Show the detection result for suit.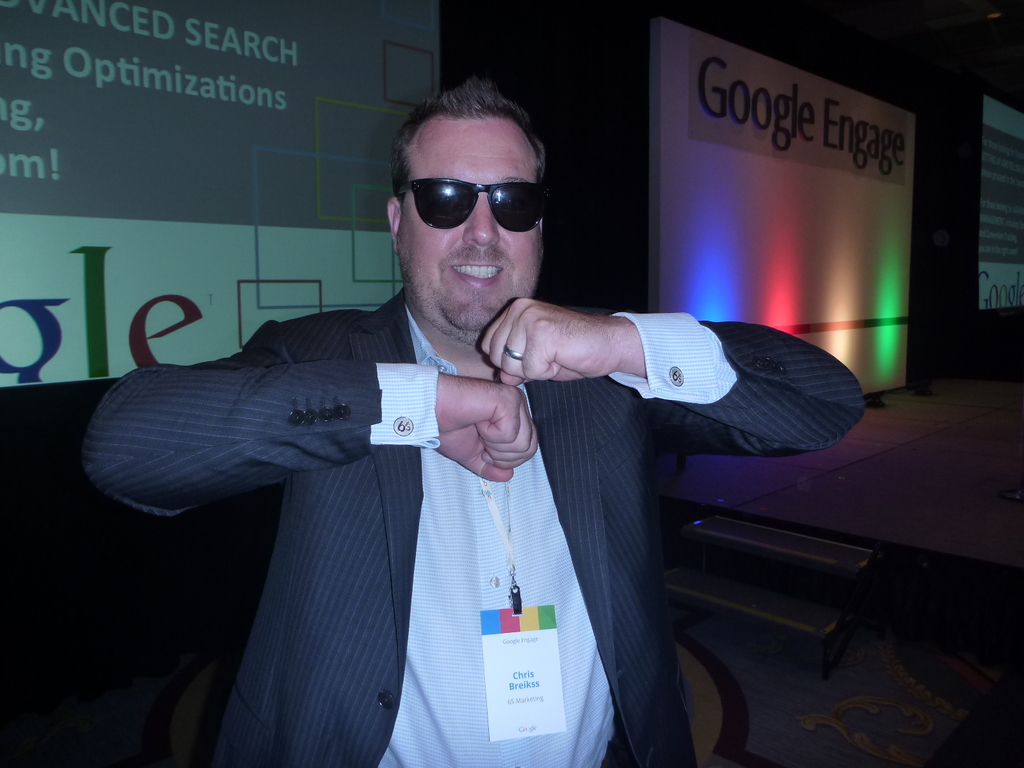
box=[86, 284, 865, 767].
